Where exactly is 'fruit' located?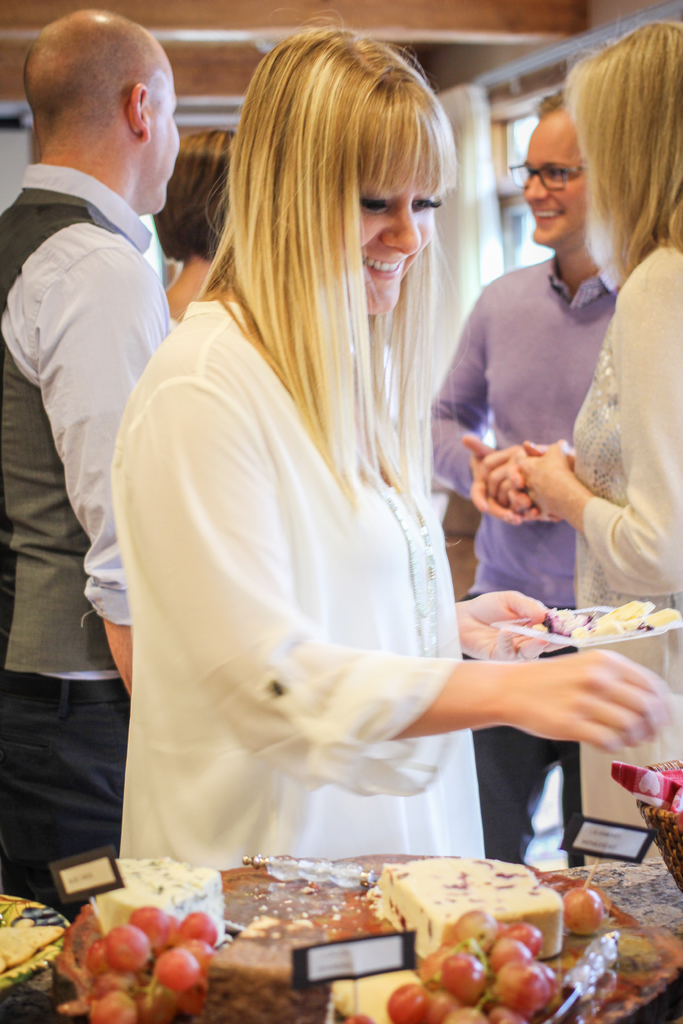
Its bounding box is Rect(152, 945, 203, 990).
